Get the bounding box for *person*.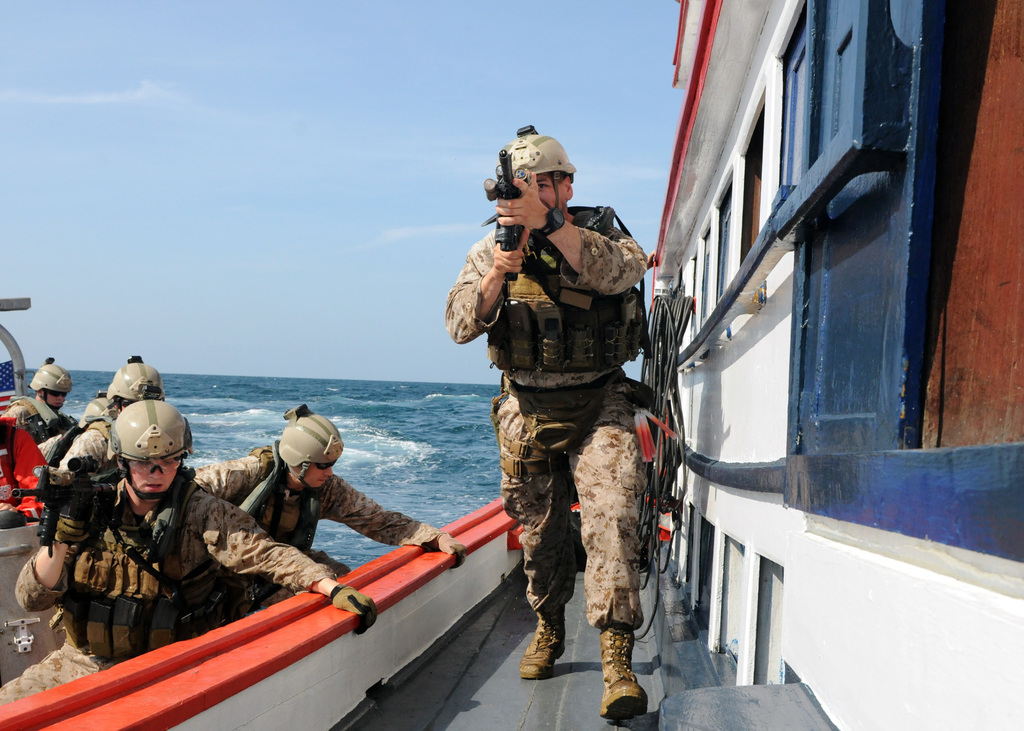
select_region(0, 360, 76, 456).
